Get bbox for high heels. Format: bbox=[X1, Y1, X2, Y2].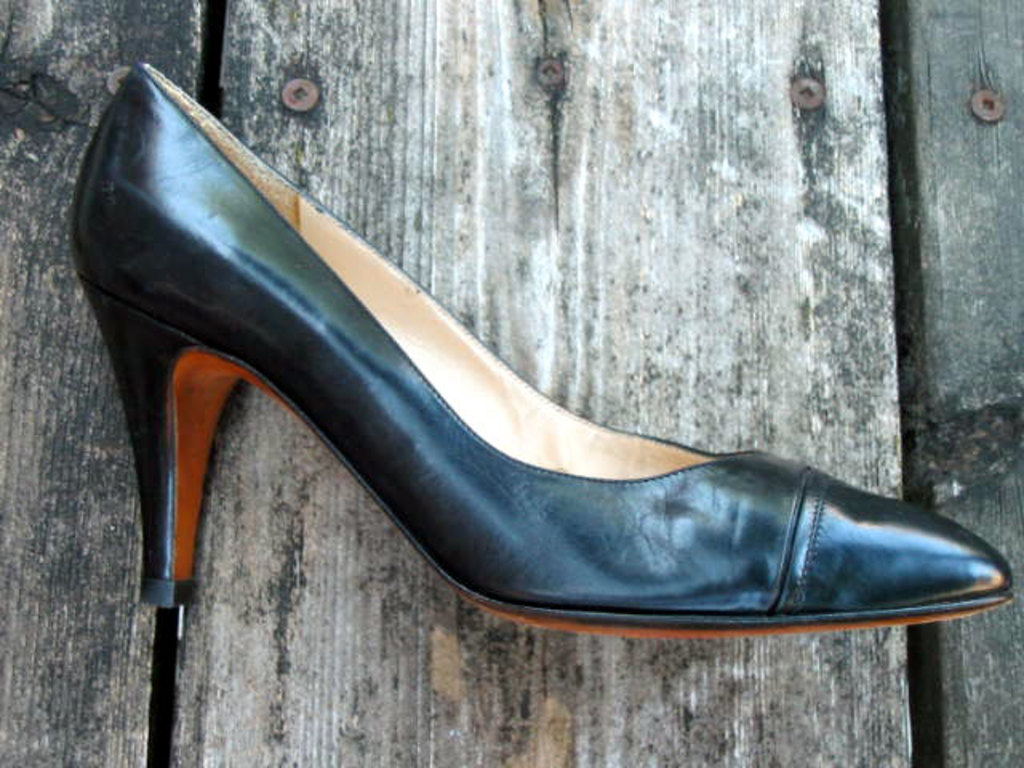
bbox=[67, 54, 1022, 634].
